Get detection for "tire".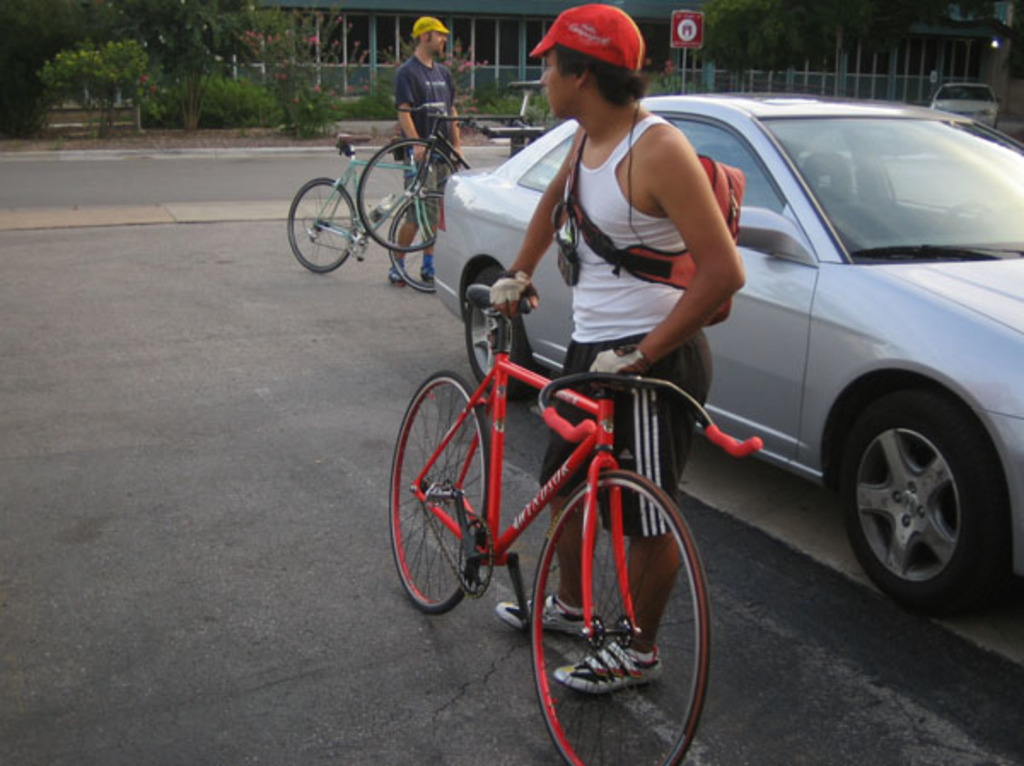
Detection: bbox=[285, 176, 362, 271].
